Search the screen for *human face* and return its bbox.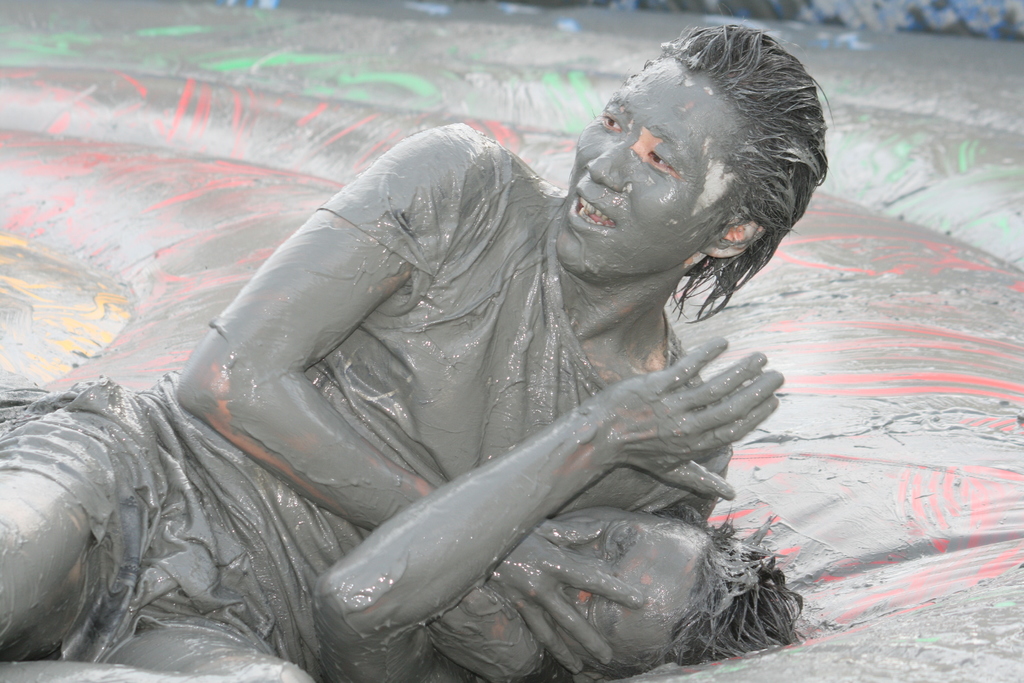
Found: bbox=(552, 502, 708, 672).
